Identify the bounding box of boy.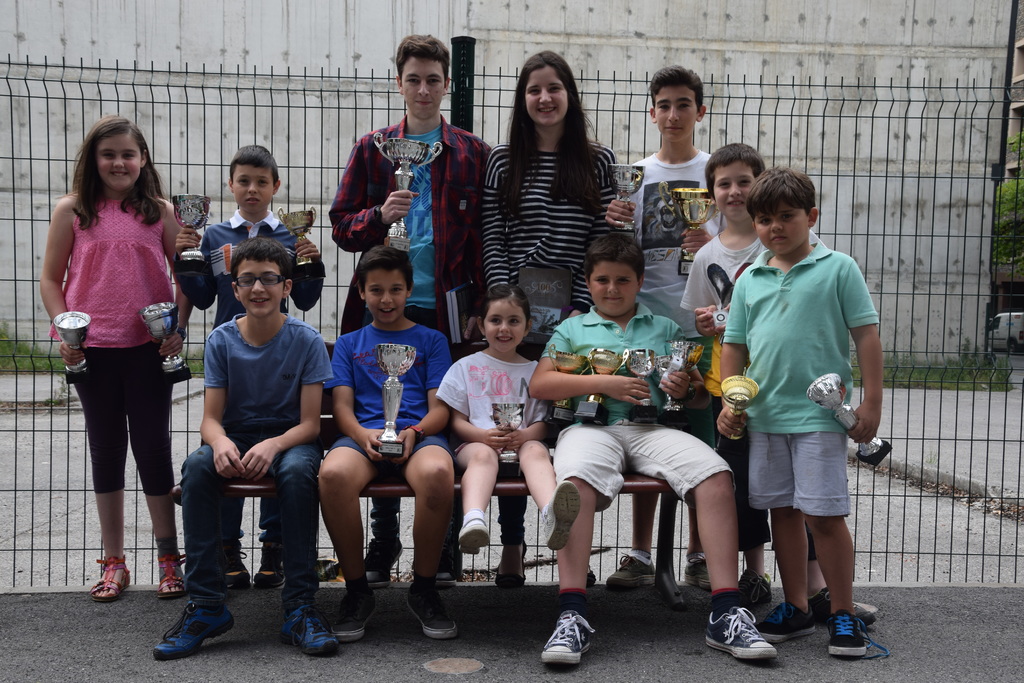
<bbox>676, 143, 819, 602</bbox>.
